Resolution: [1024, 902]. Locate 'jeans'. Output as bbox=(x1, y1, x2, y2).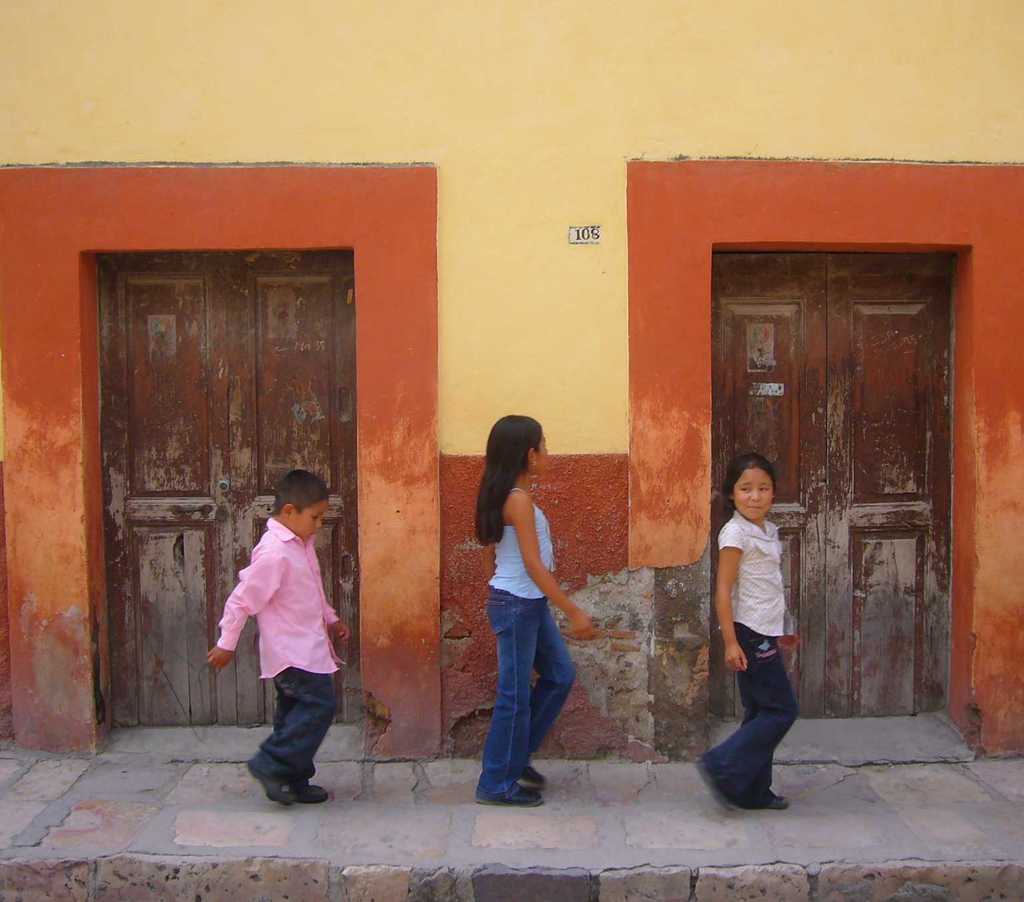
bbox=(474, 593, 586, 814).
